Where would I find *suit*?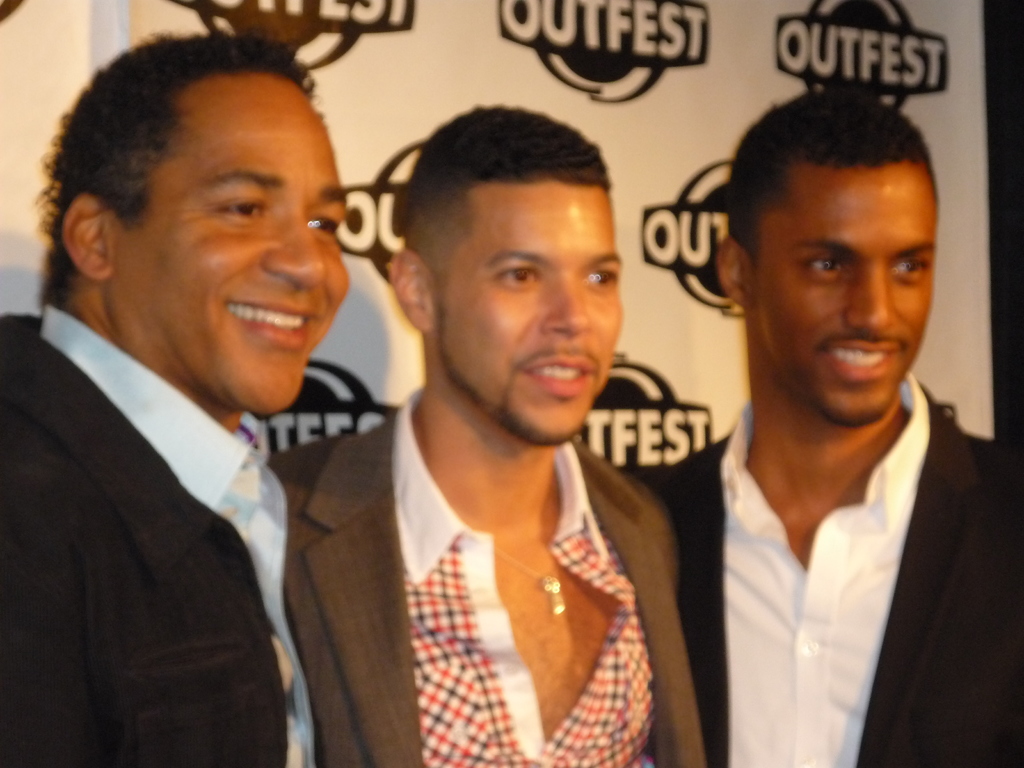
At 0/300/323/767.
